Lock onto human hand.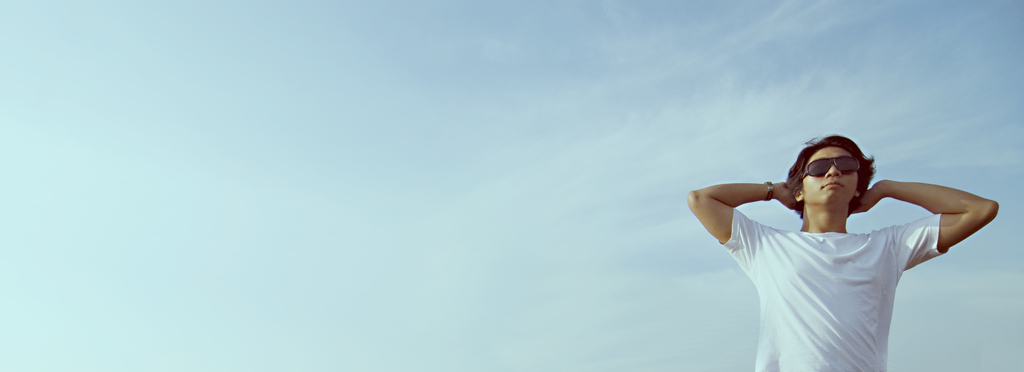
Locked: (774, 181, 800, 212).
